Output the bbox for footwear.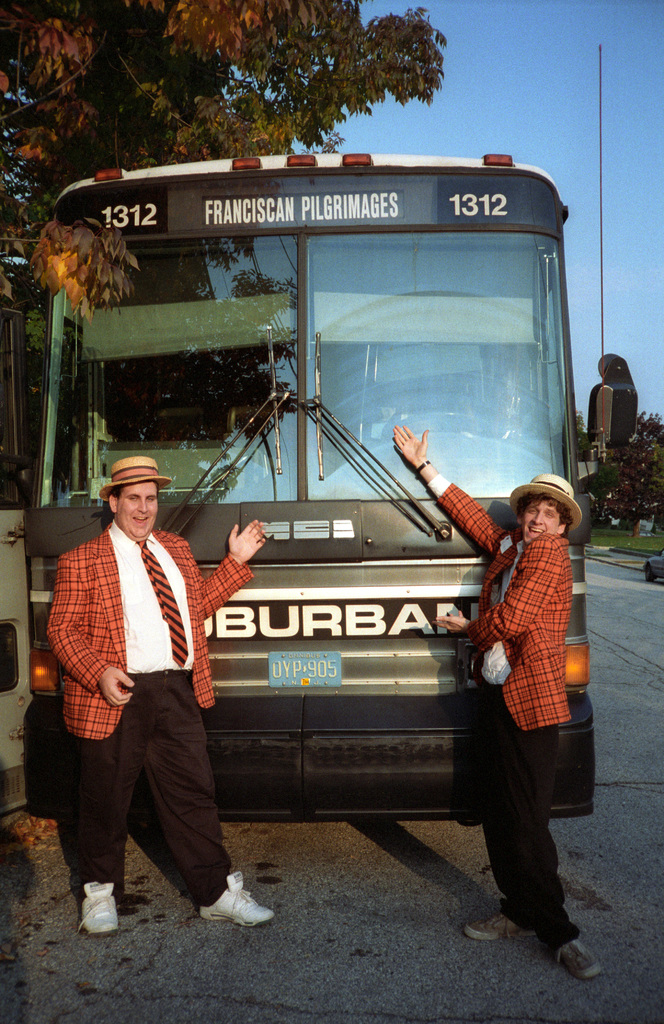
Rect(467, 912, 532, 941).
